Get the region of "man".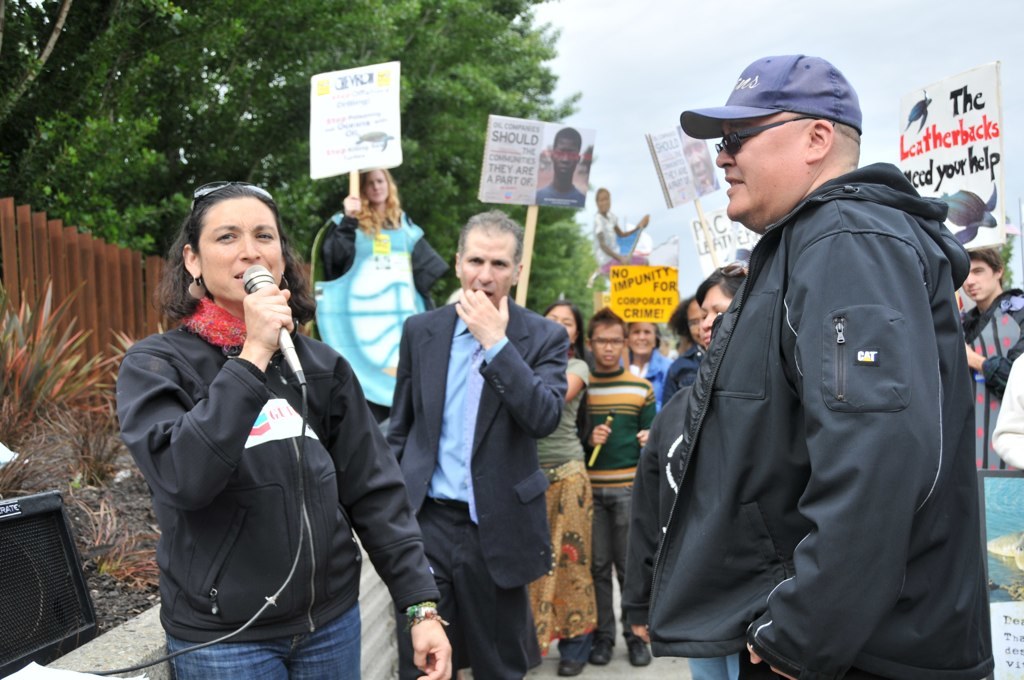
box=[391, 202, 576, 678].
